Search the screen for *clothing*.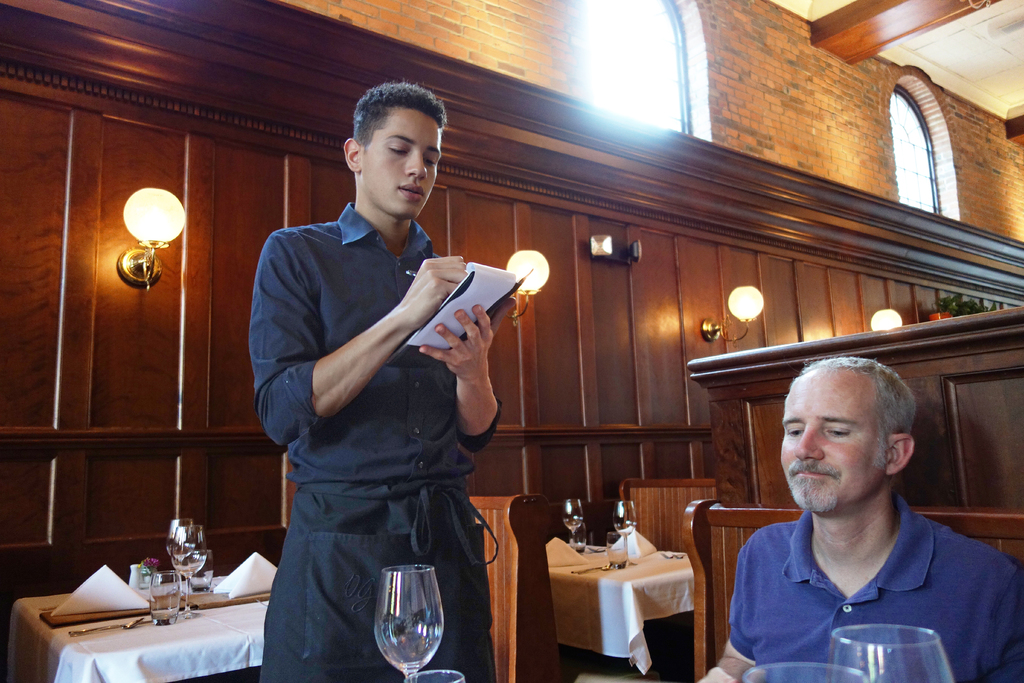
Found at bbox=(248, 165, 513, 671).
